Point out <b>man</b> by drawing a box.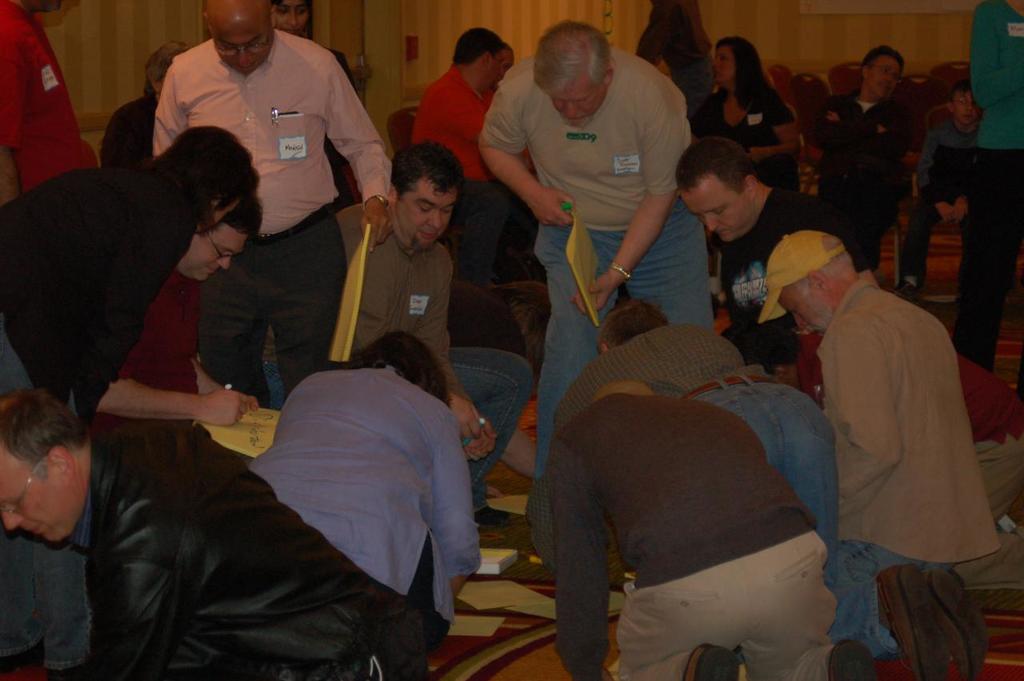
<box>670,130,817,363</box>.
